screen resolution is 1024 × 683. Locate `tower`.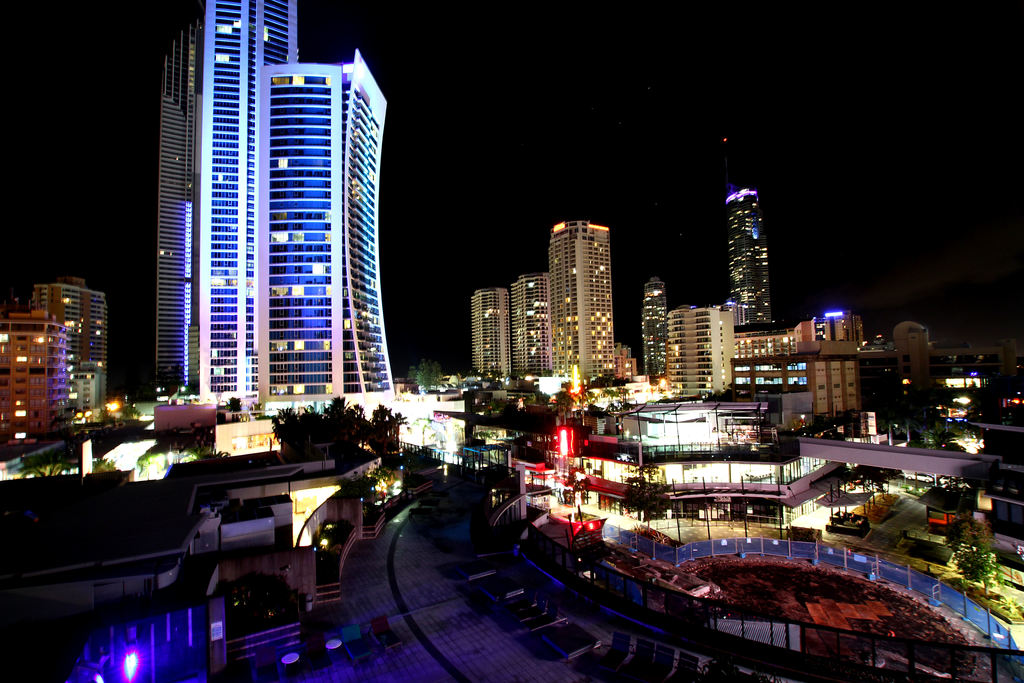
detection(638, 273, 666, 381).
